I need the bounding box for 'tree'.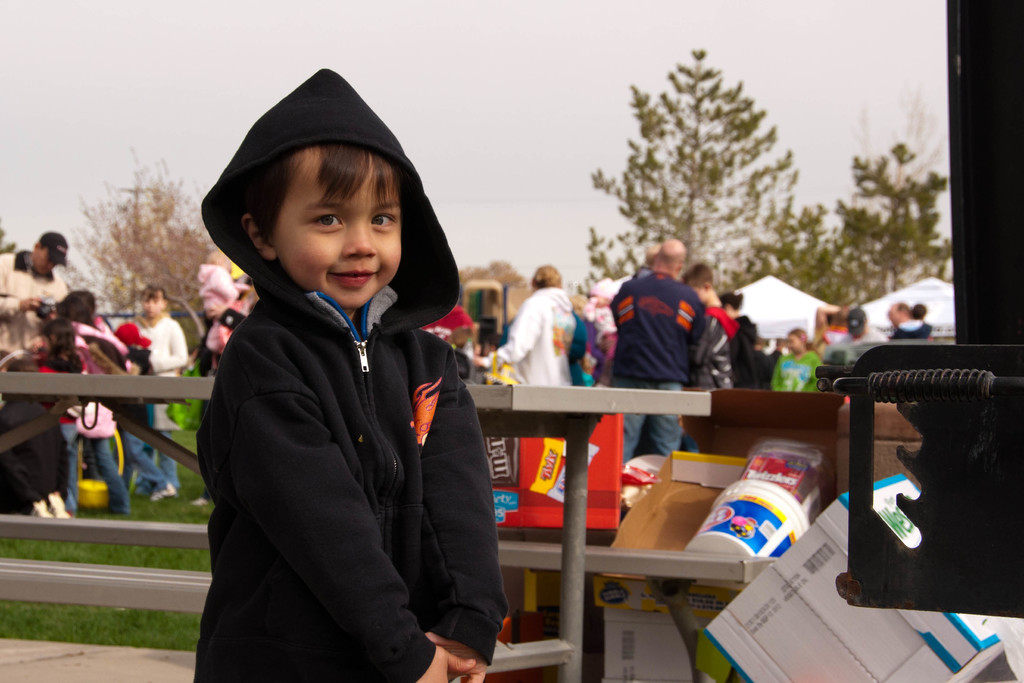
Here it is: x1=825 y1=137 x2=950 y2=309.
